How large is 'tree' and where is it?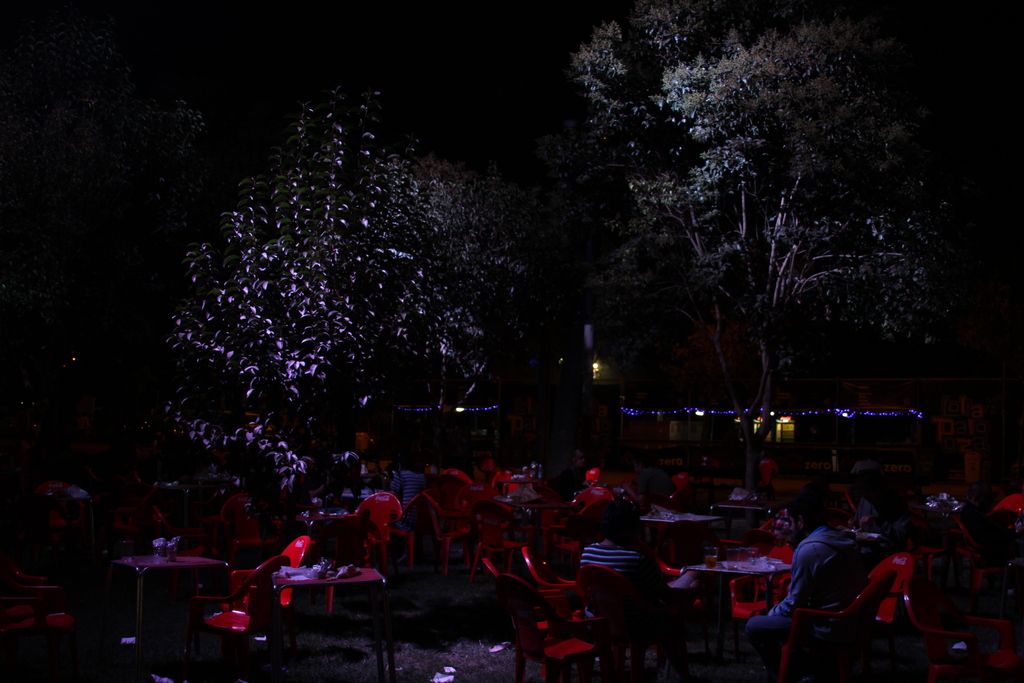
Bounding box: crop(147, 68, 539, 479).
